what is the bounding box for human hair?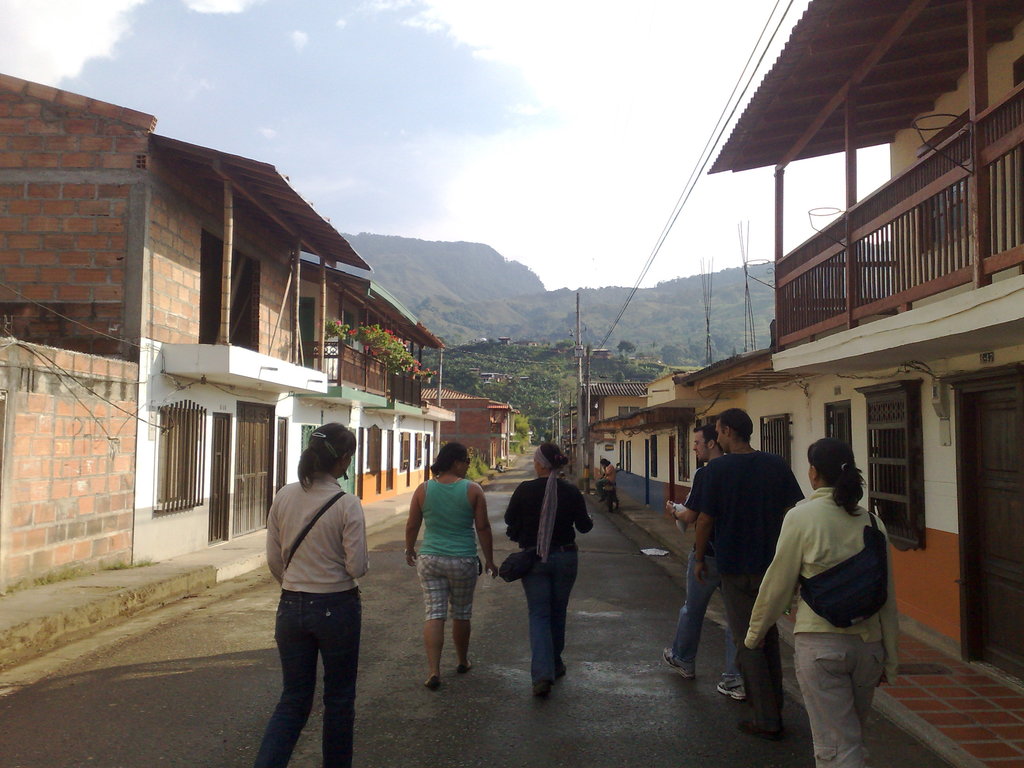
<box>428,440,467,475</box>.
